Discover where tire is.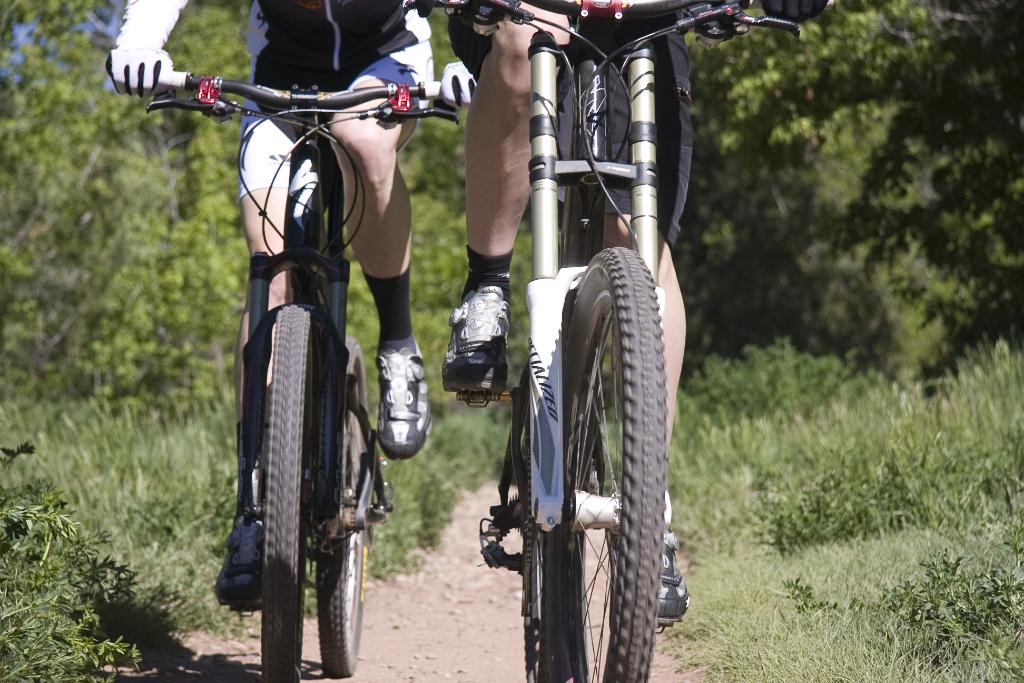
Discovered at <box>263,306,321,682</box>.
